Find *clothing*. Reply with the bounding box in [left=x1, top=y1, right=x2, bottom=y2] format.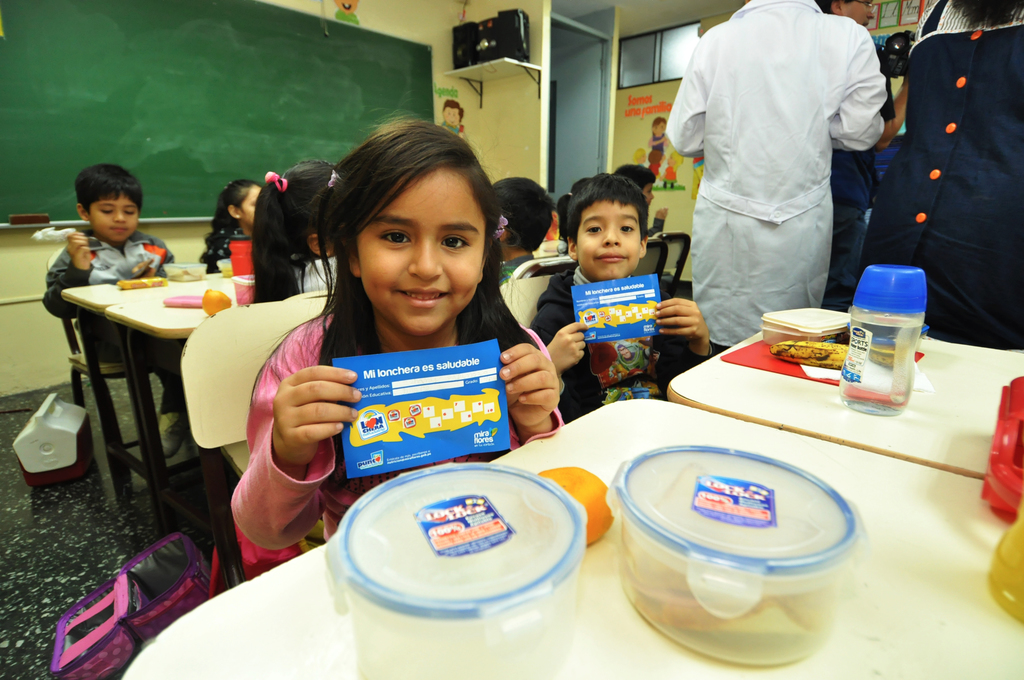
[left=499, top=256, right=536, bottom=290].
